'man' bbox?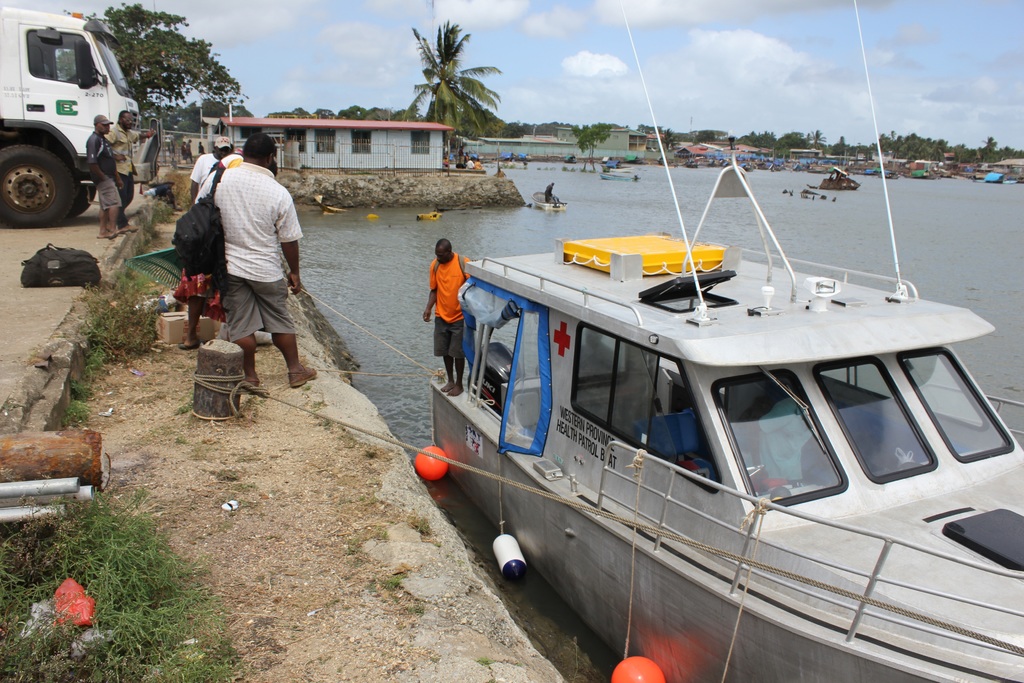
box=[474, 160, 483, 171]
